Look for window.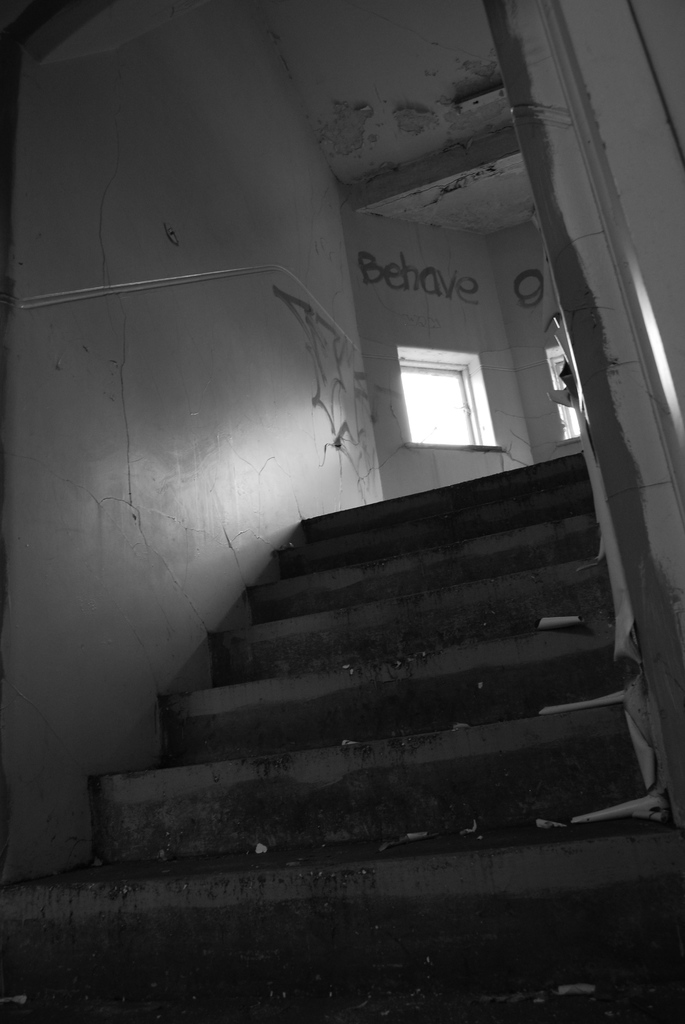
Found: <region>394, 345, 501, 449</region>.
